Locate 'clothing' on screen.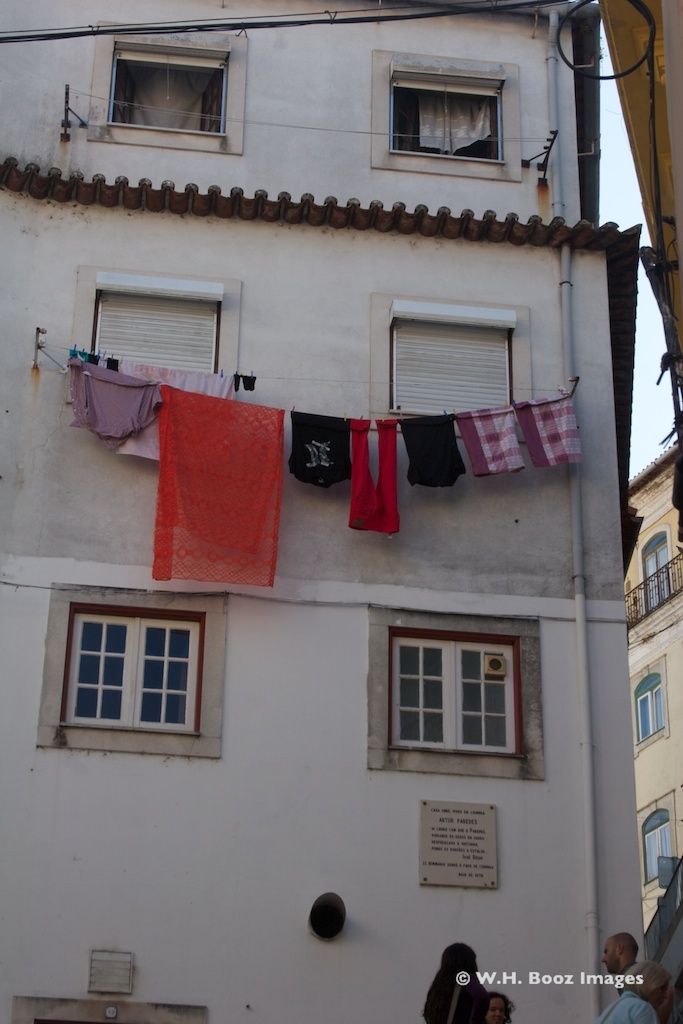
On screen at bbox=[592, 993, 661, 1019].
